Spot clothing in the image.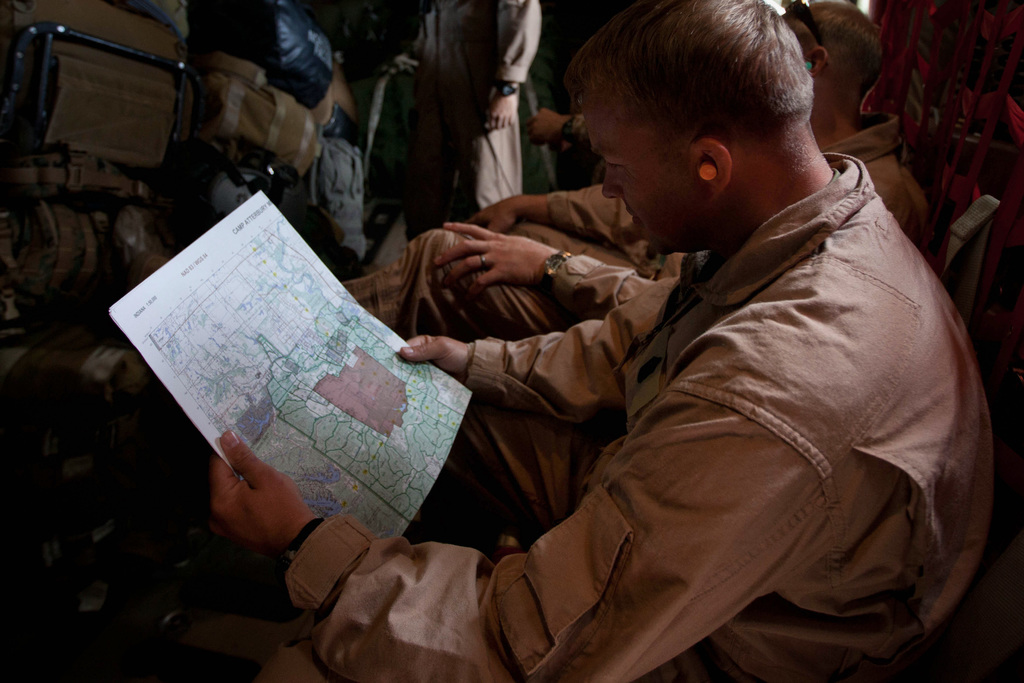
clothing found at crop(348, 114, 936, 341).
